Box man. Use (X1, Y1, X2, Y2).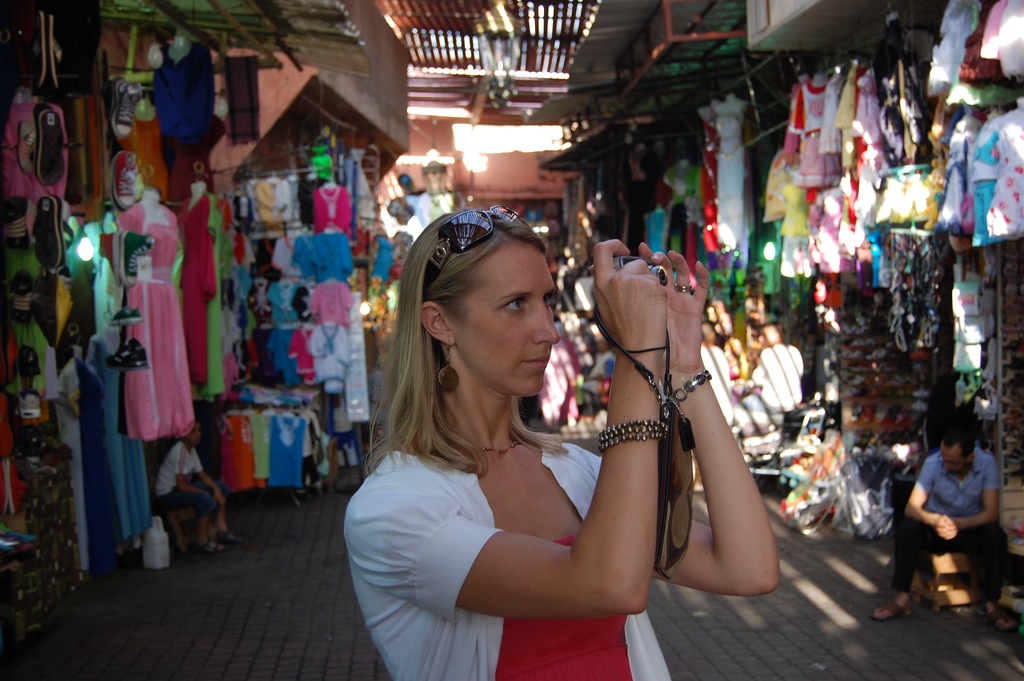
(692, 320, 731, 424).
